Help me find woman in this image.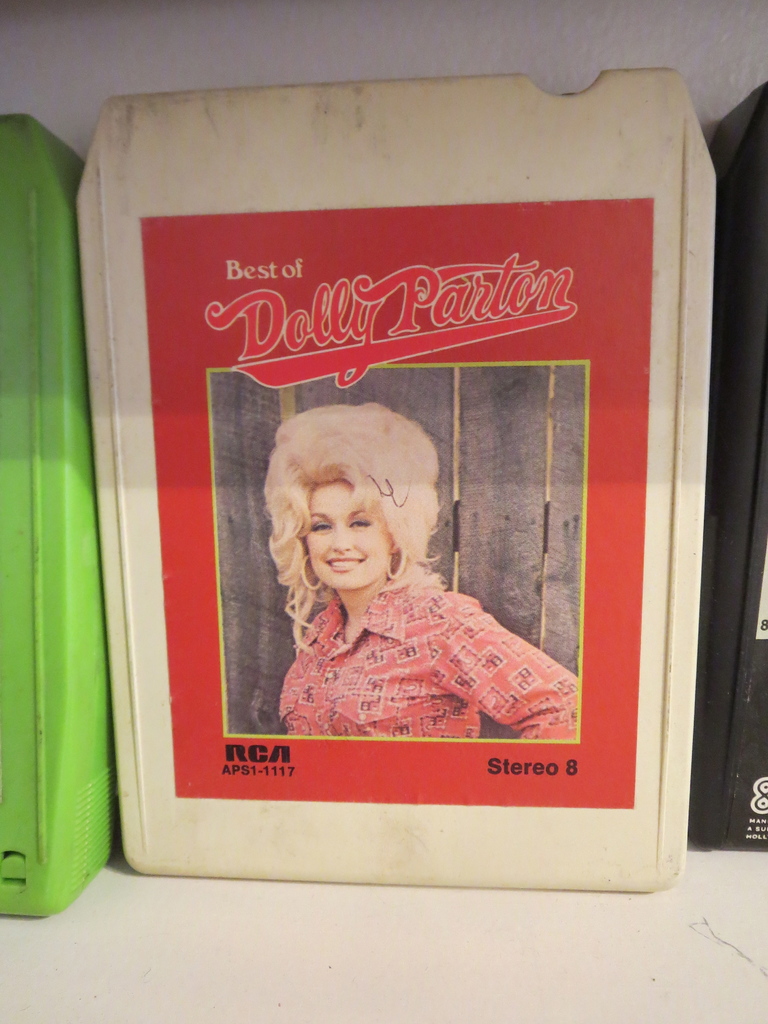
Found it: 221 387 573 787.
